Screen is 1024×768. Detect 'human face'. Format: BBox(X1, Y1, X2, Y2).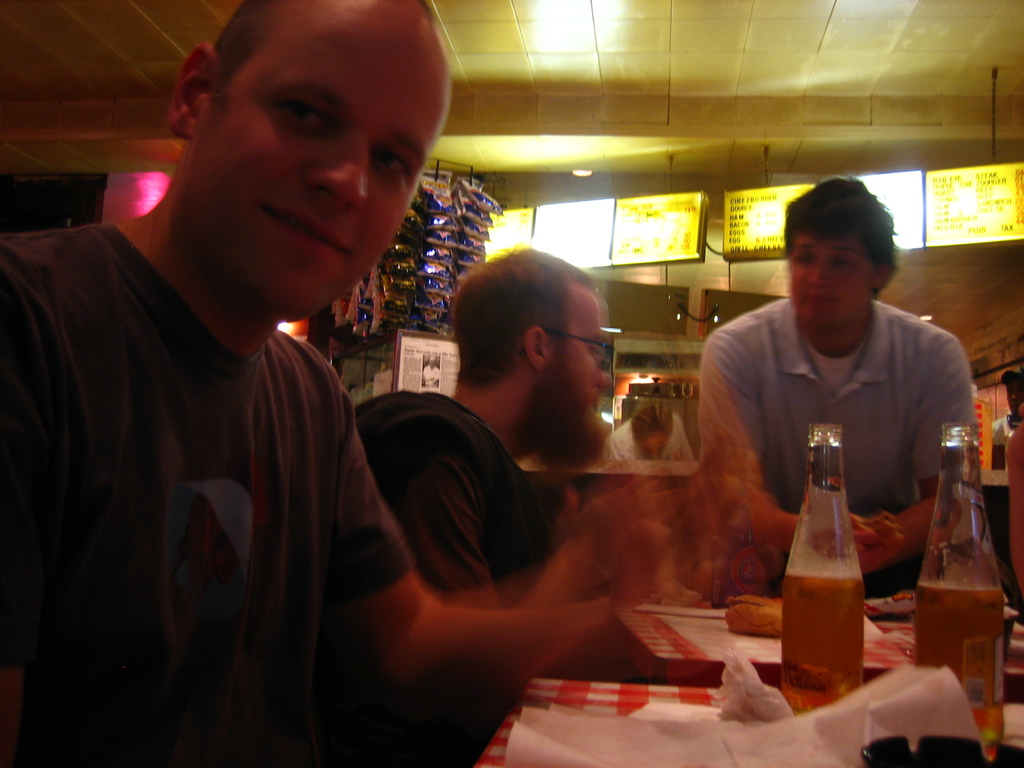
BBox(194, 0, 453, 321).
